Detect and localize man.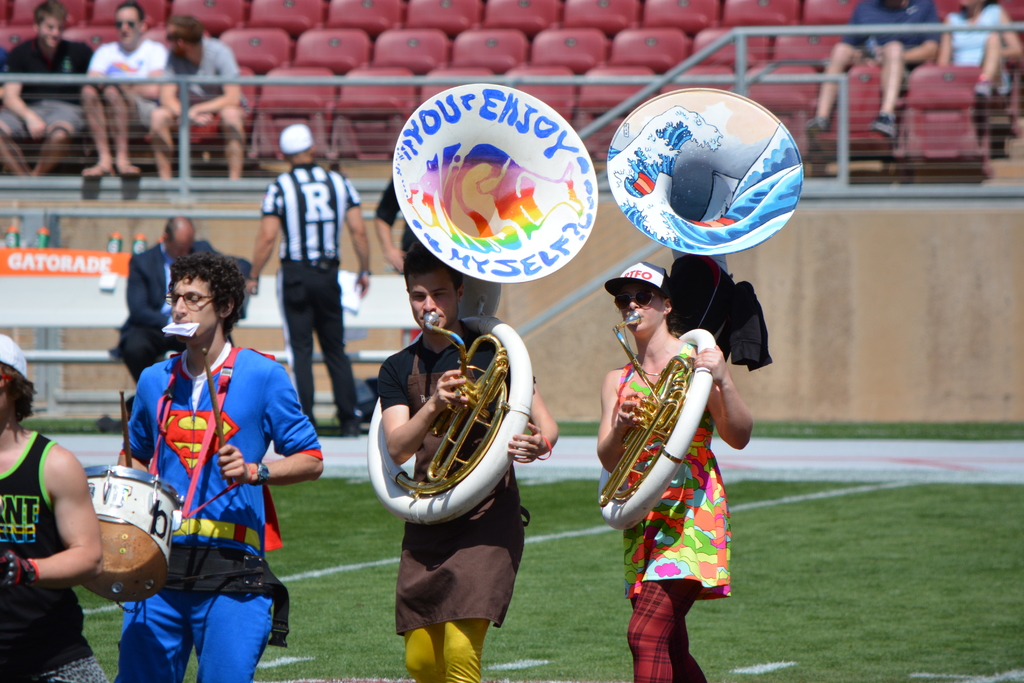
Localized at 379:241:556:682.
